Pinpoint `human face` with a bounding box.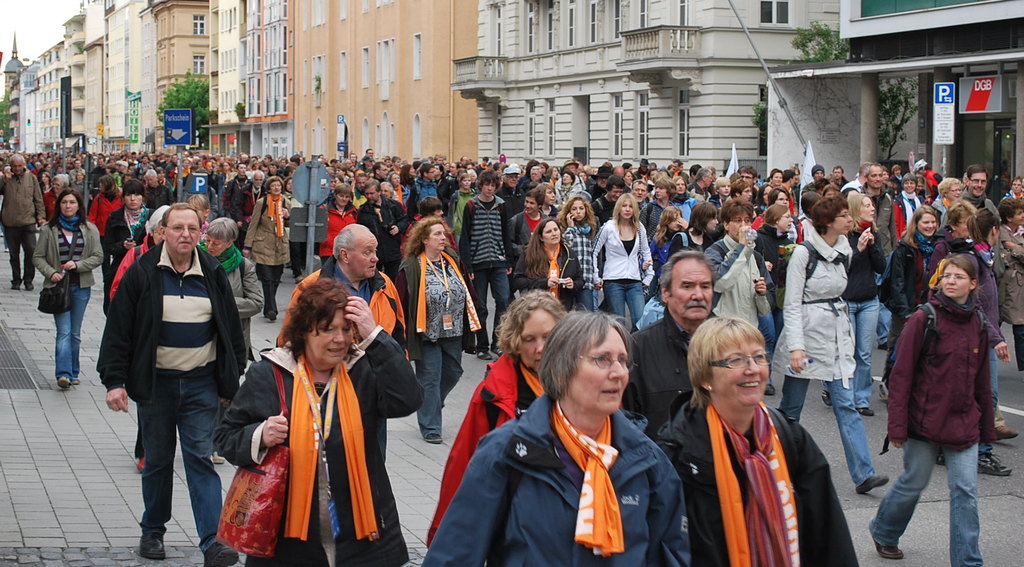
541 222 561 247.
